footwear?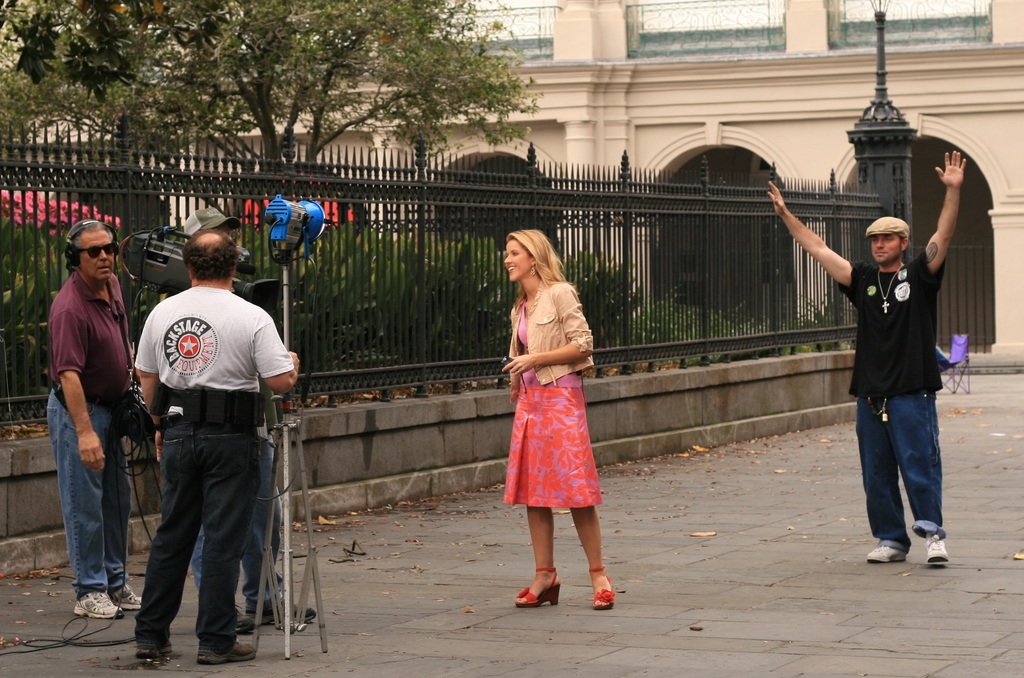
(x1=241, y1=599, x2=313, y2=625)
